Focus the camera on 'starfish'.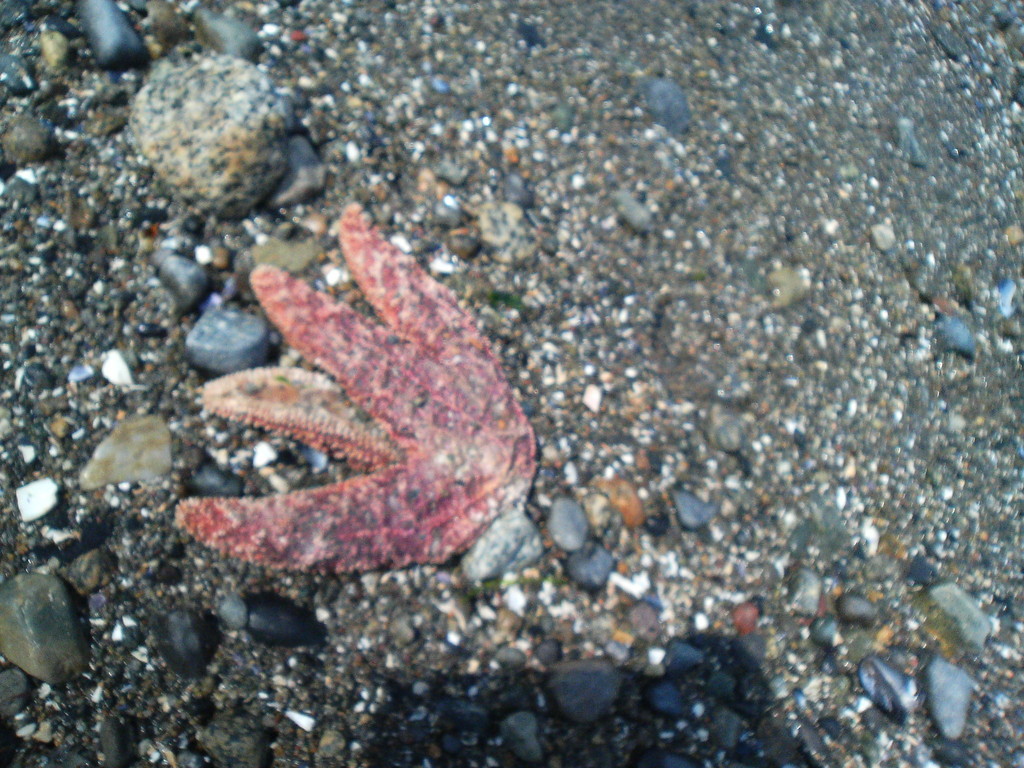
Focus region: bbox=(173, 204, 536, 577).
